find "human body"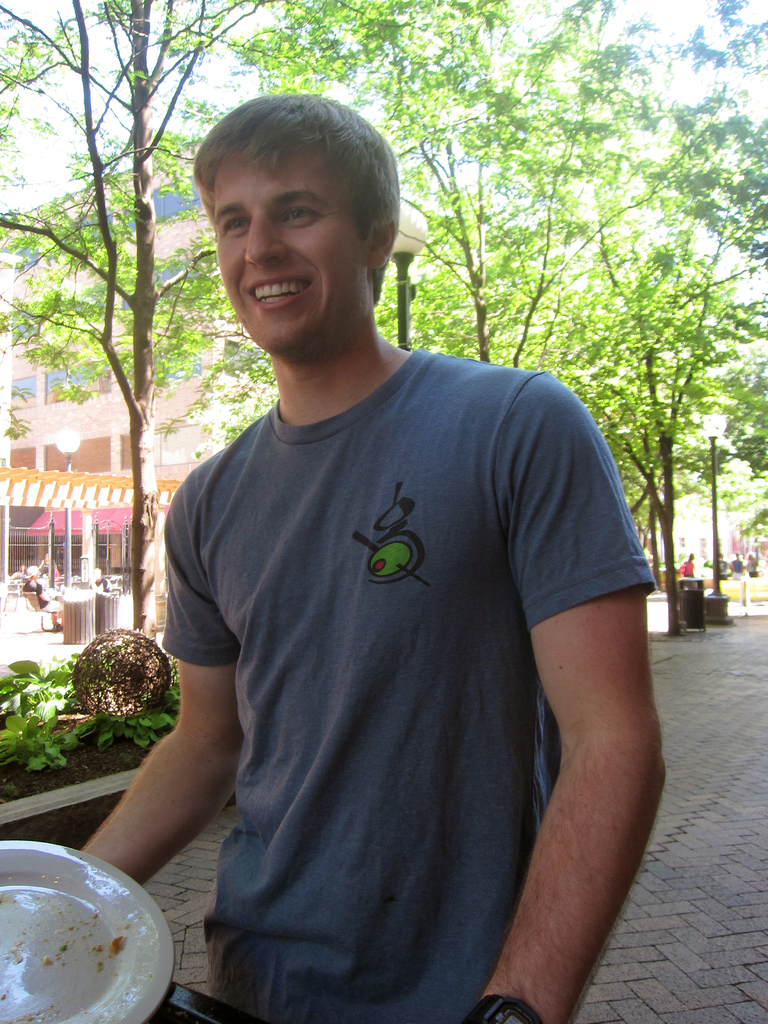
x1=143, y1=146, x2=676, y2=1023
